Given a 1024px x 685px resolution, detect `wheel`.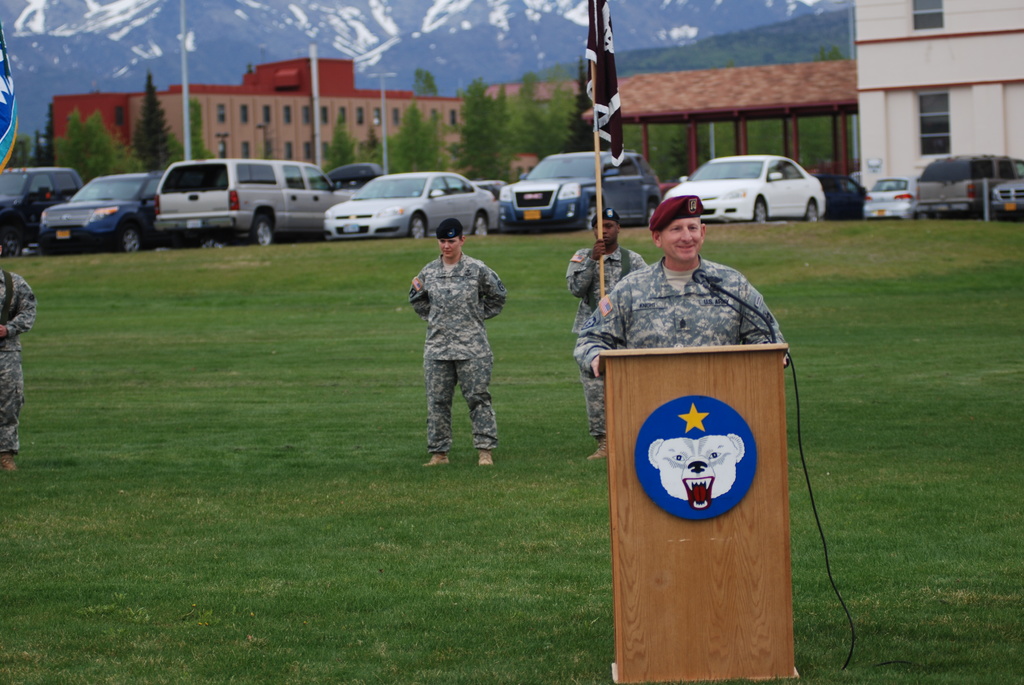
(647,203,655,225).
